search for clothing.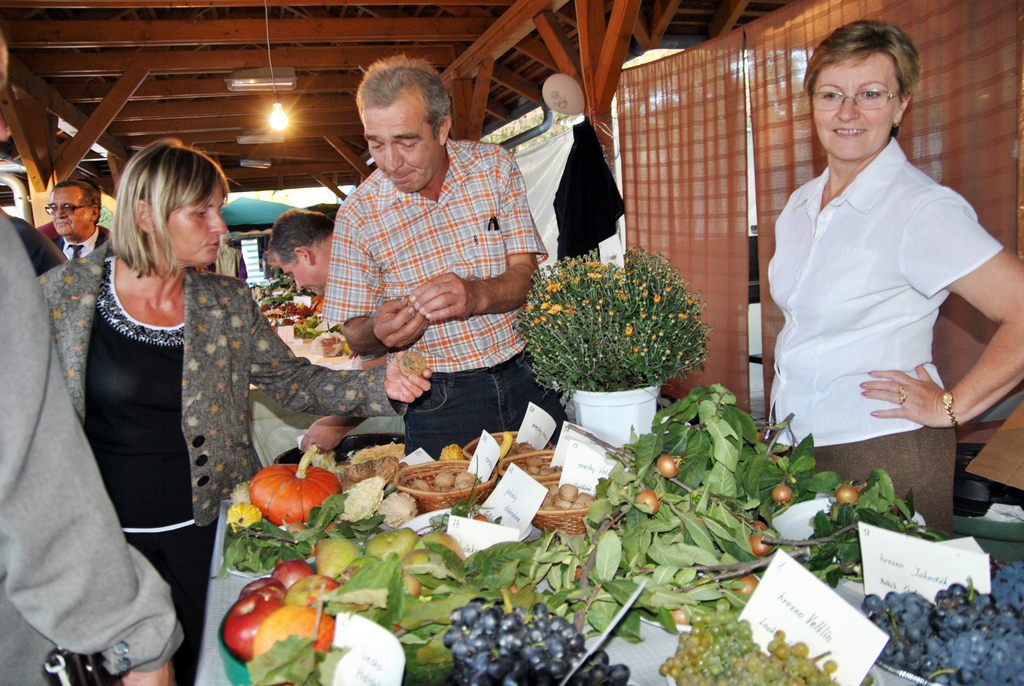
Found at <region>783, 419, 959, 537</region>.
